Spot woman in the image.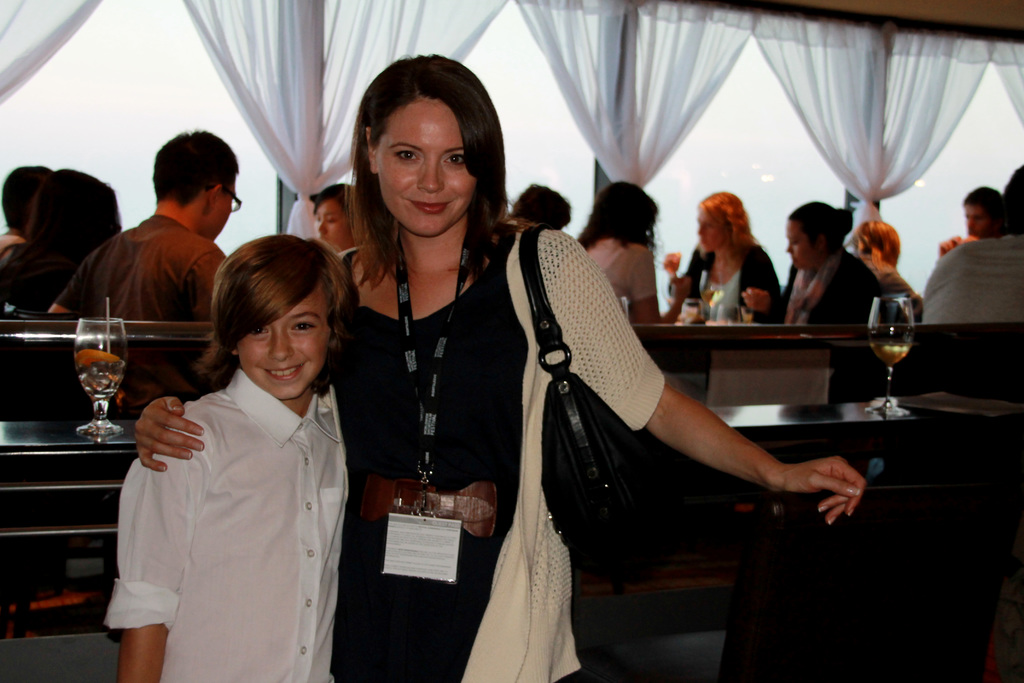
woman found at rect(0, 160, 117, 317).
